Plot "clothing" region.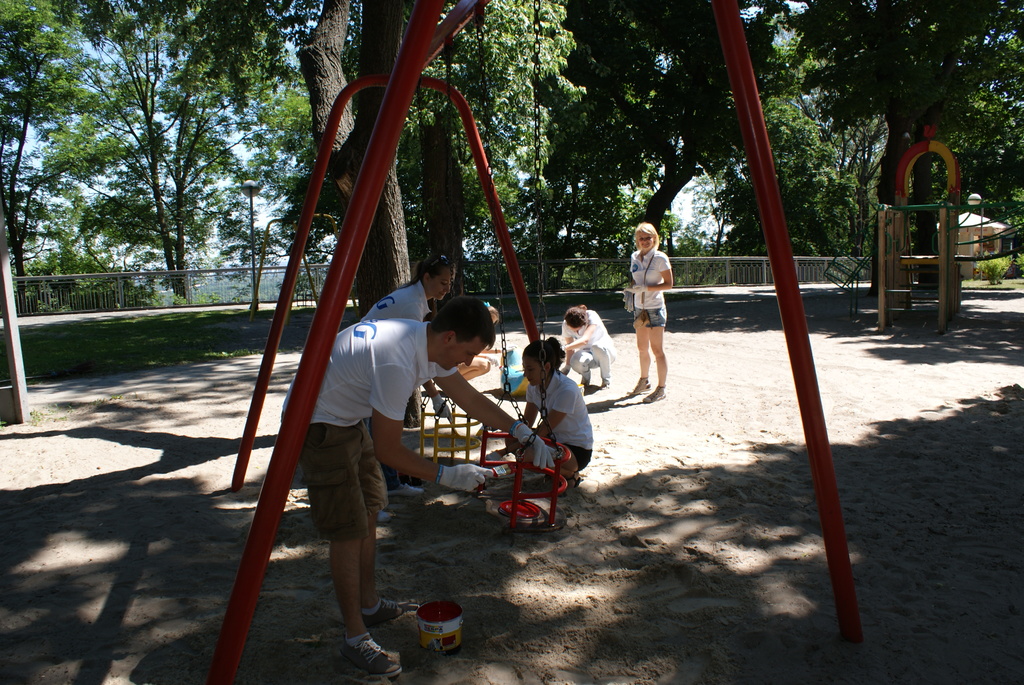
Plotted at BBox(277, 313, 454, 543).
